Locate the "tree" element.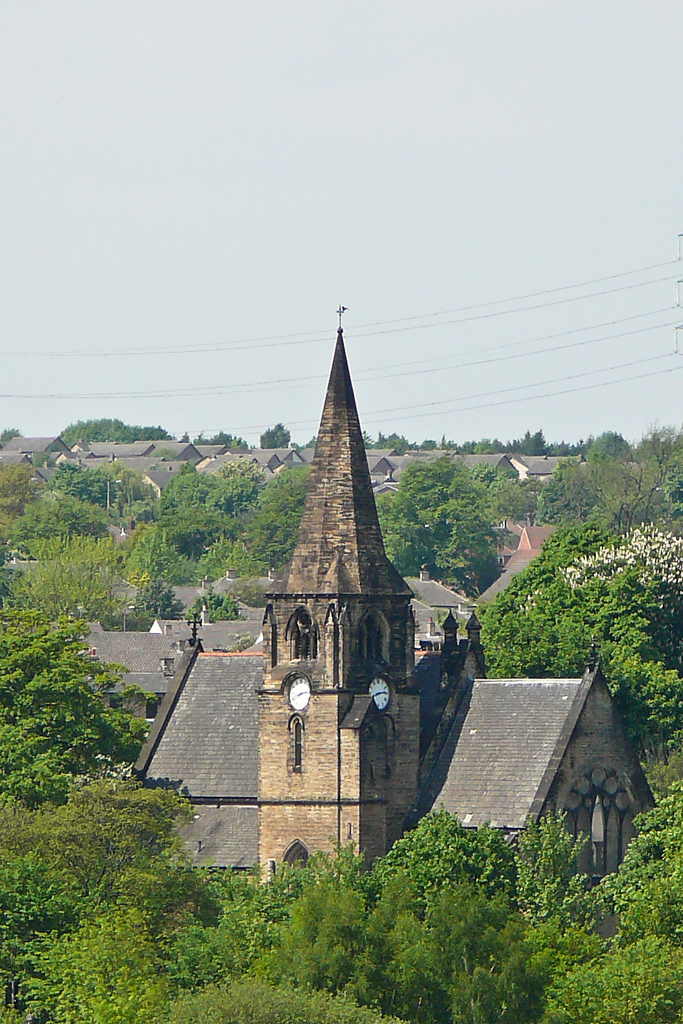
Element bbox: x1=105 y1=415 x2=182 y2=441.
